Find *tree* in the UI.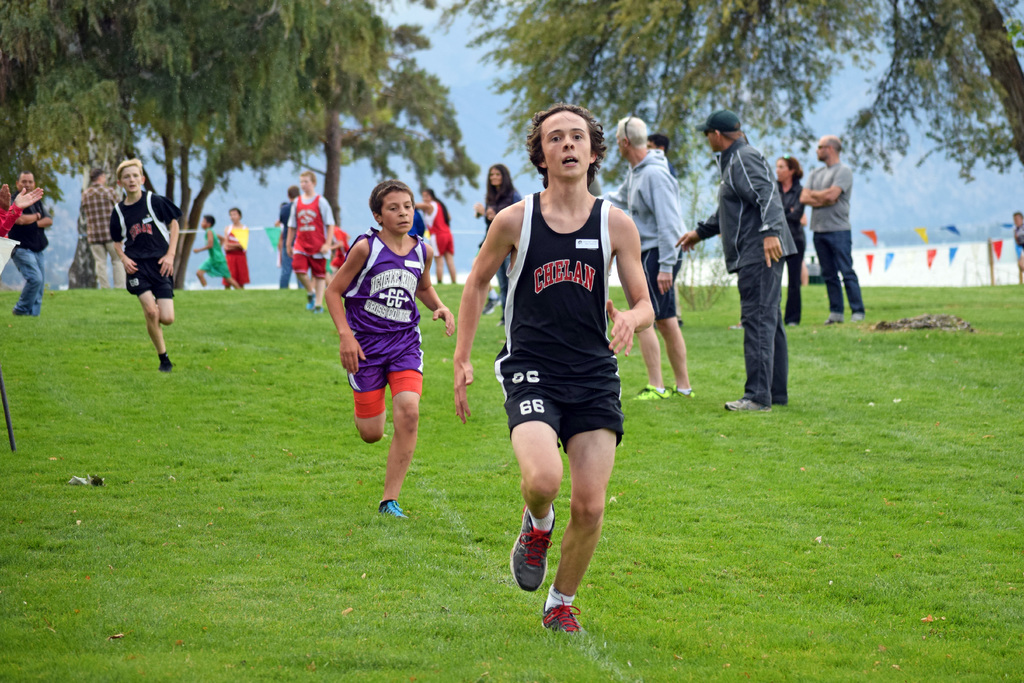
UI element at [202, 10, 488, 226].
